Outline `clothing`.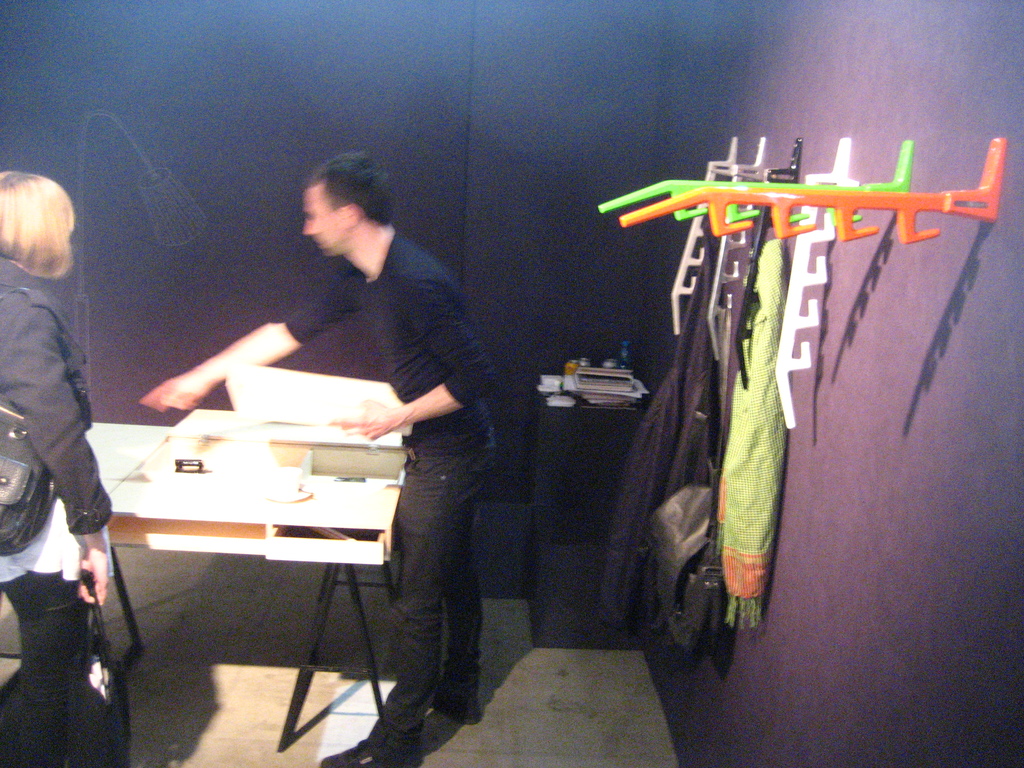
Outline: x1=0, y1=254, x2=116, y2=767.
